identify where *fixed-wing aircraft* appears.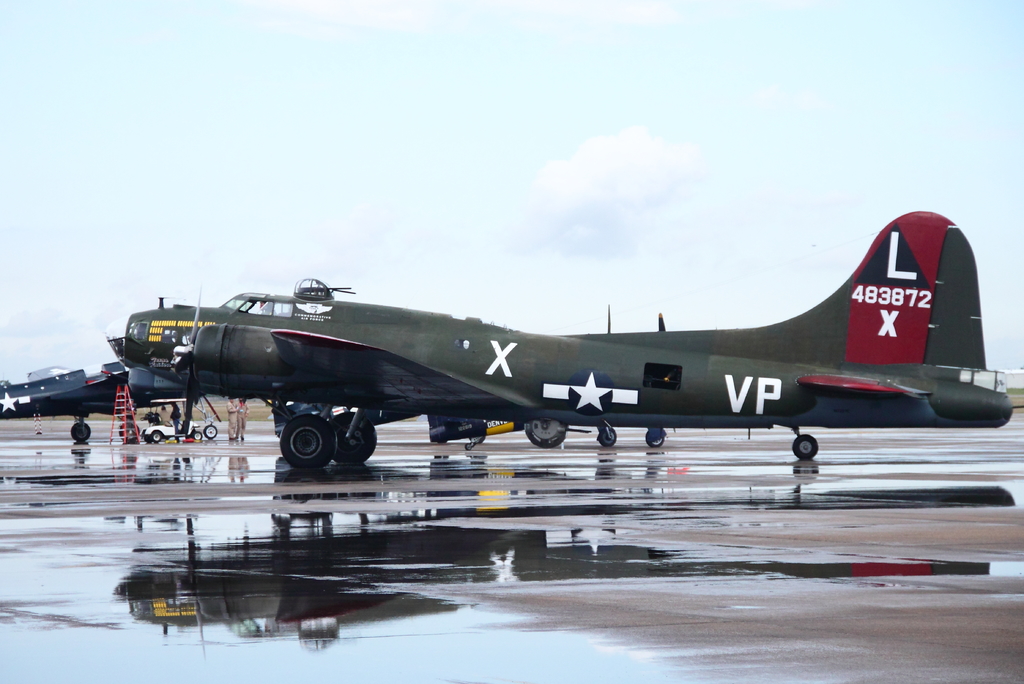
Appears at {"x1": 118, "y1": 210, "x2": 1018, "y2": 462}.
